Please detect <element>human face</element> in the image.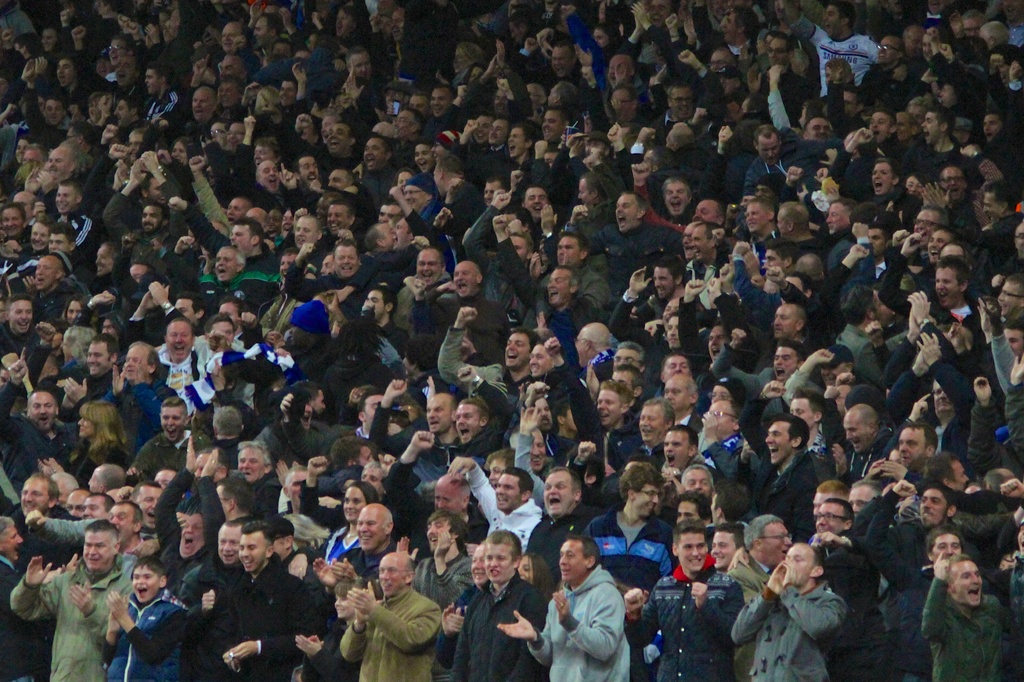
745/200/769/236.
